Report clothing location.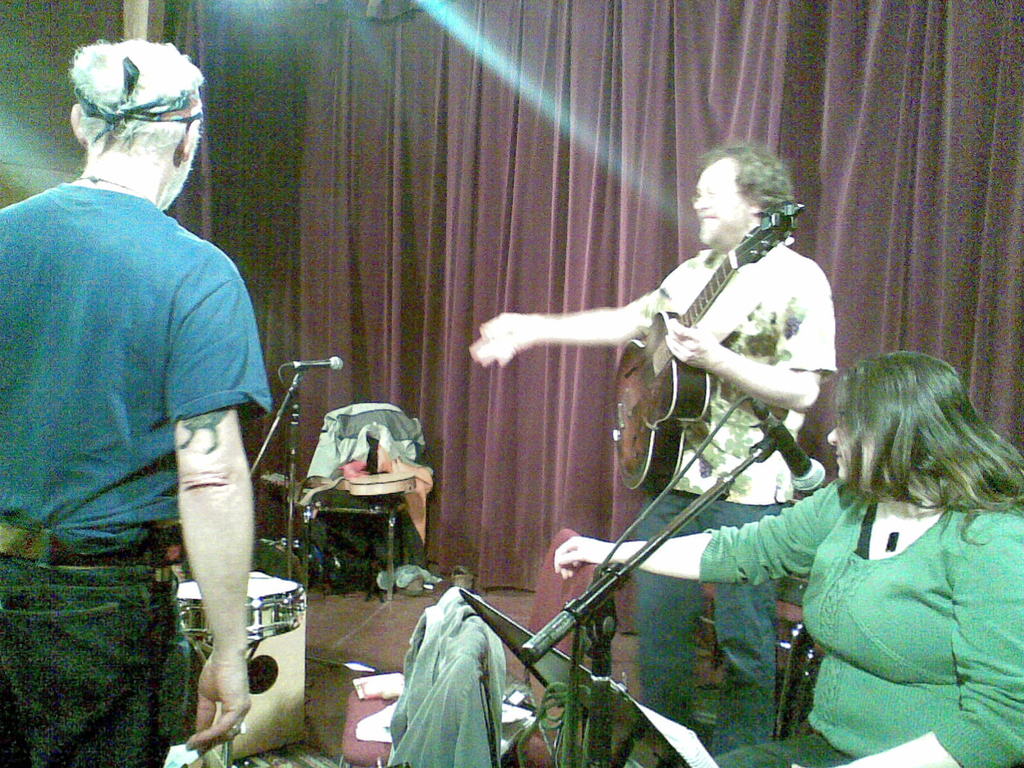
Report: l=308, t=399, r=433, b=566.
